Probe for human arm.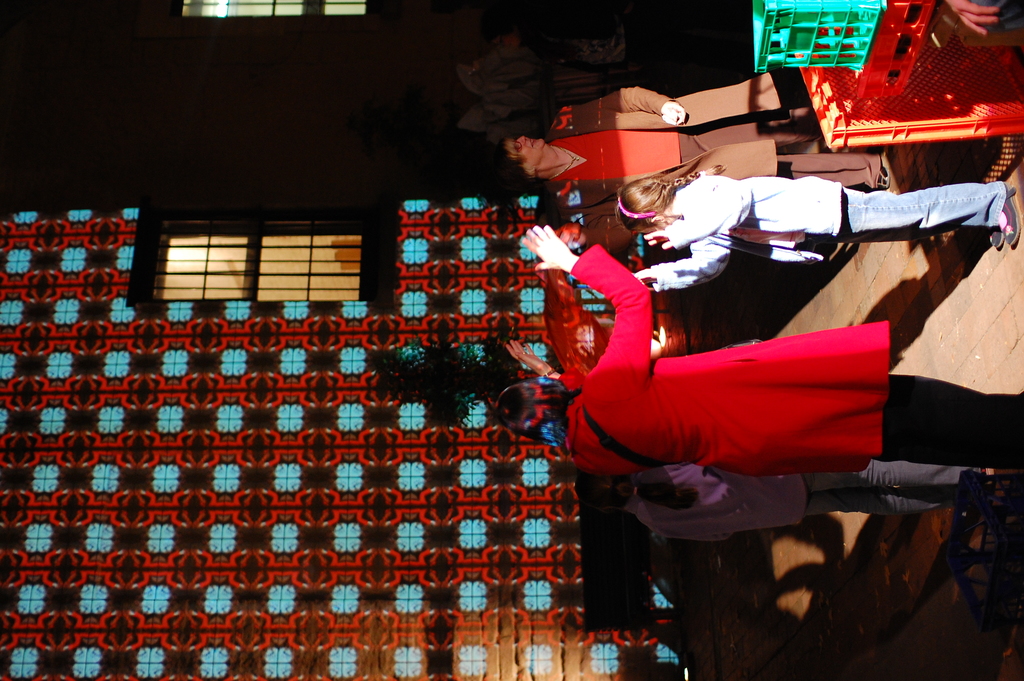
Probe result: l=522, t=224, r=655, b=396.
